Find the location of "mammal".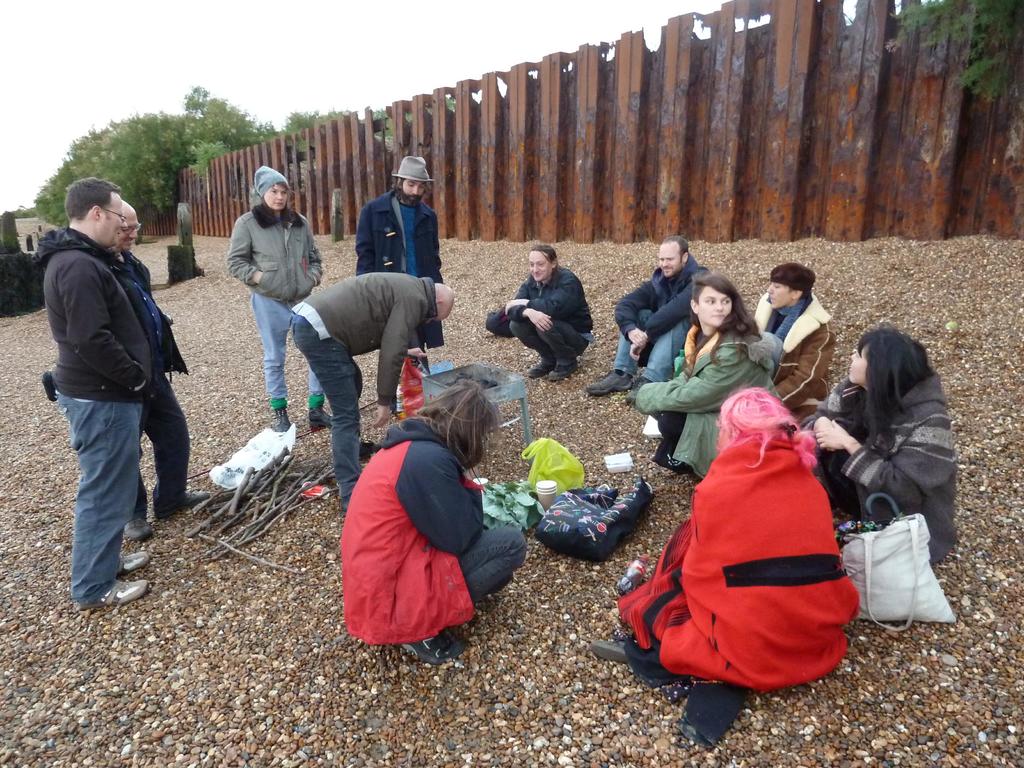
Location: box=[586, 236, 710, 401].
